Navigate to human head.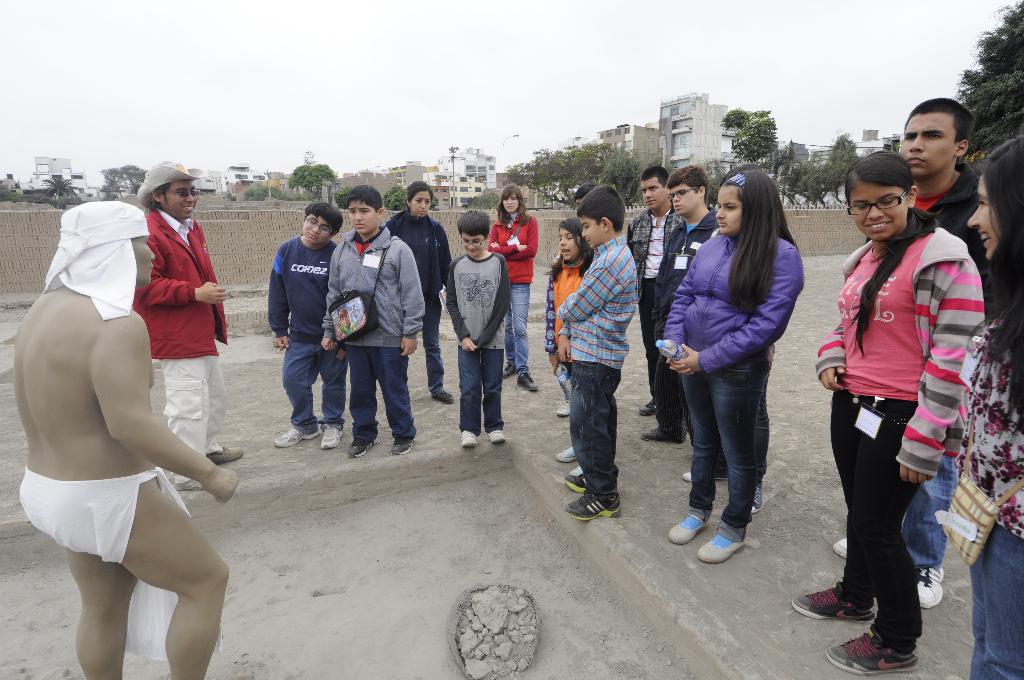
Navigation target: (406,182,434,216).
